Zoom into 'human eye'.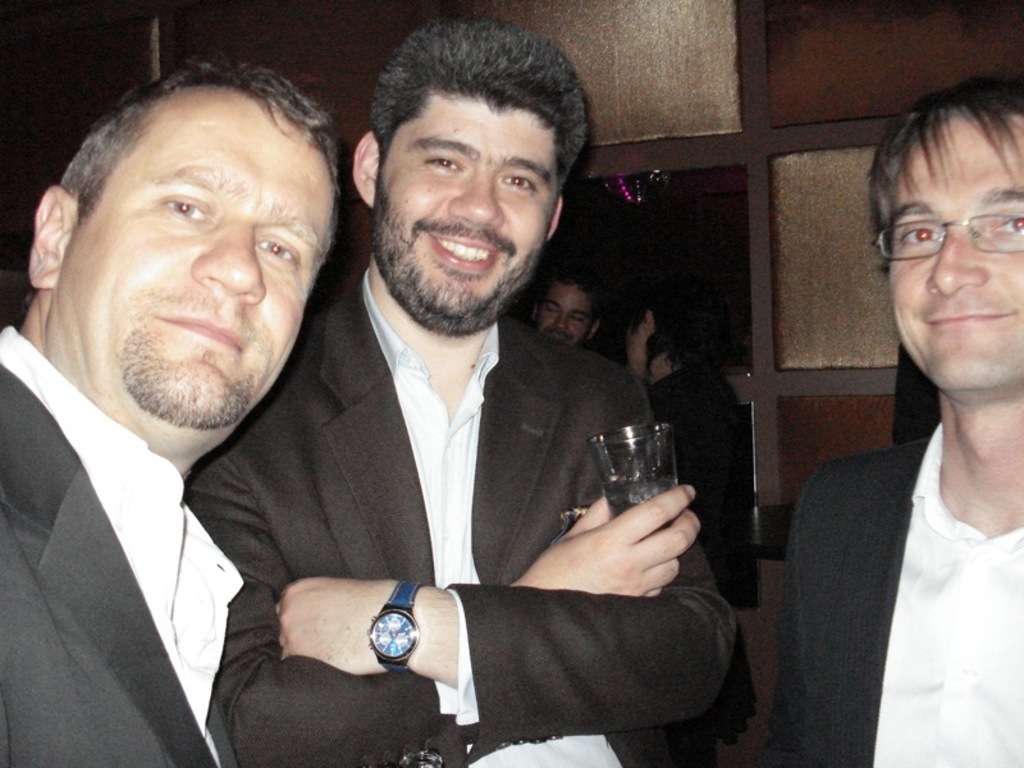
Zoom target: {"left": 165, "top": 192, "right": 215, "bottom": 225}.
